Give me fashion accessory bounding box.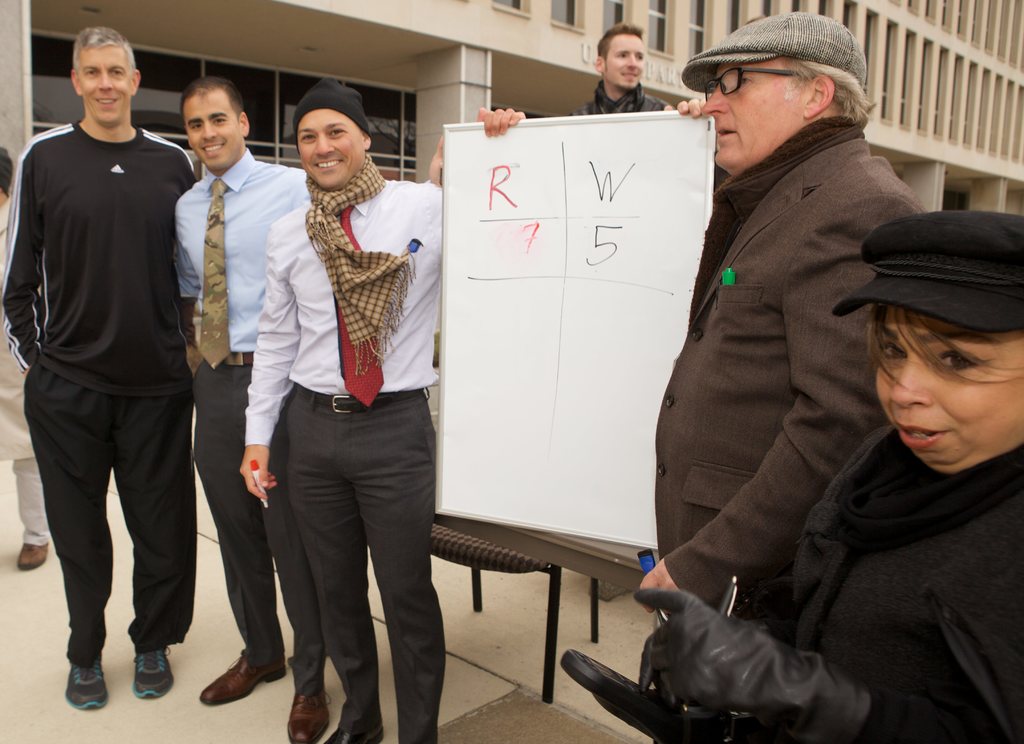
{"x1": 831, "y1": 212, "x2": 1023, "y2": 333}.
